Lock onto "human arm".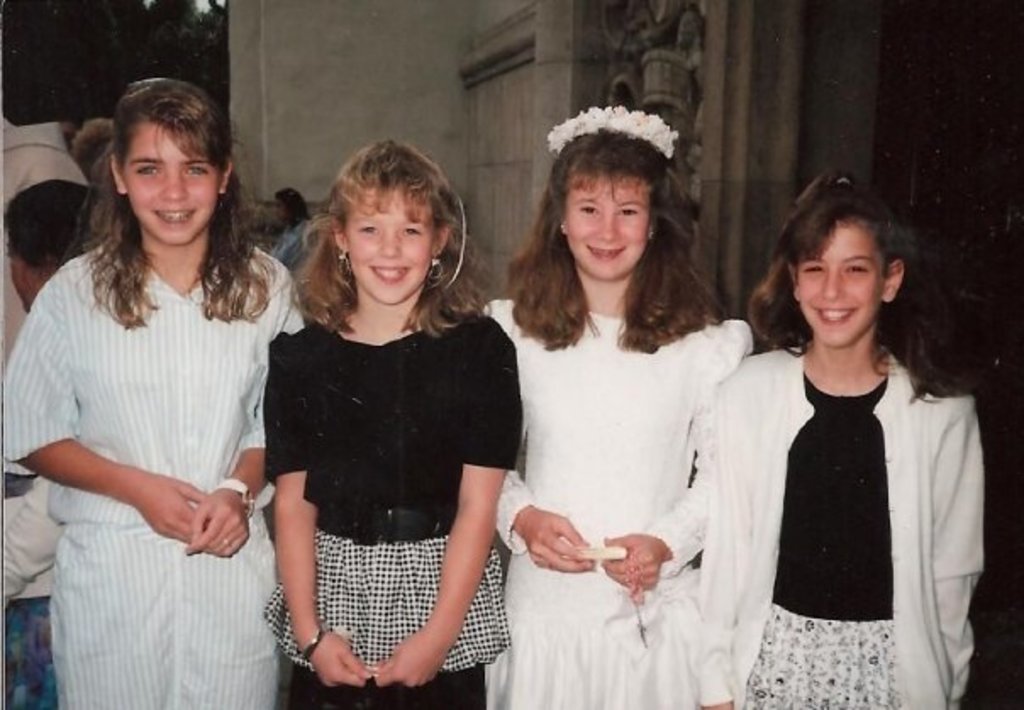
Locked: {"x1": 409, "y1": 422, "x2": 509, "y2": 688}.
